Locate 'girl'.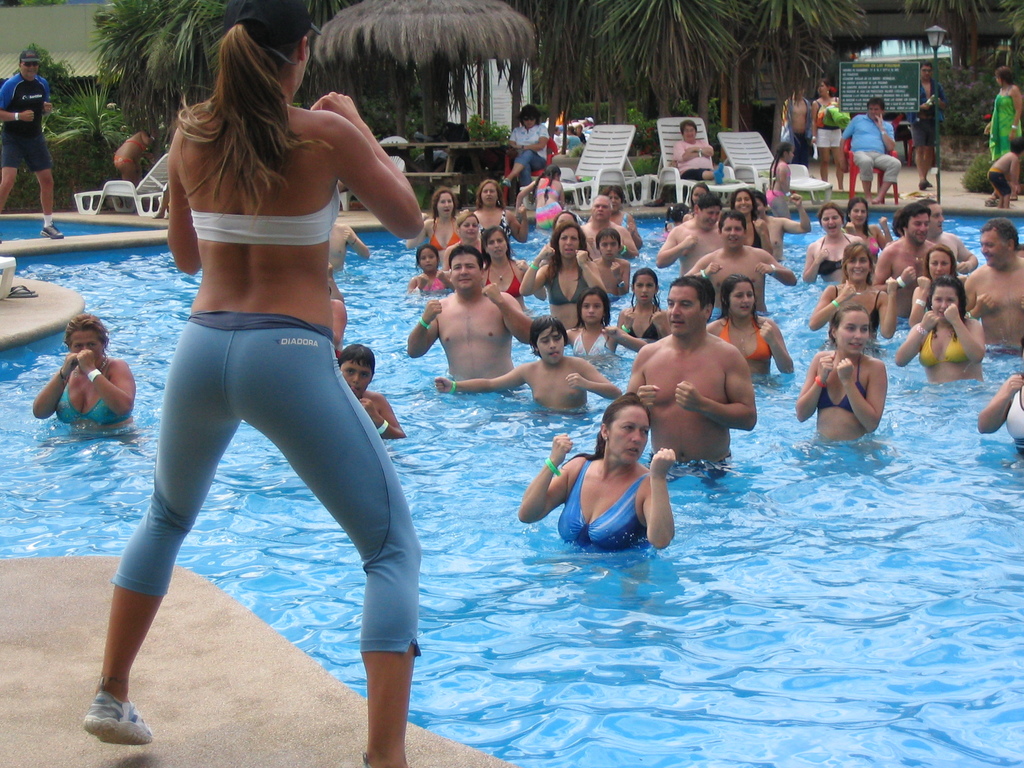
Bounding box: region(707, 276, 792, 376).
